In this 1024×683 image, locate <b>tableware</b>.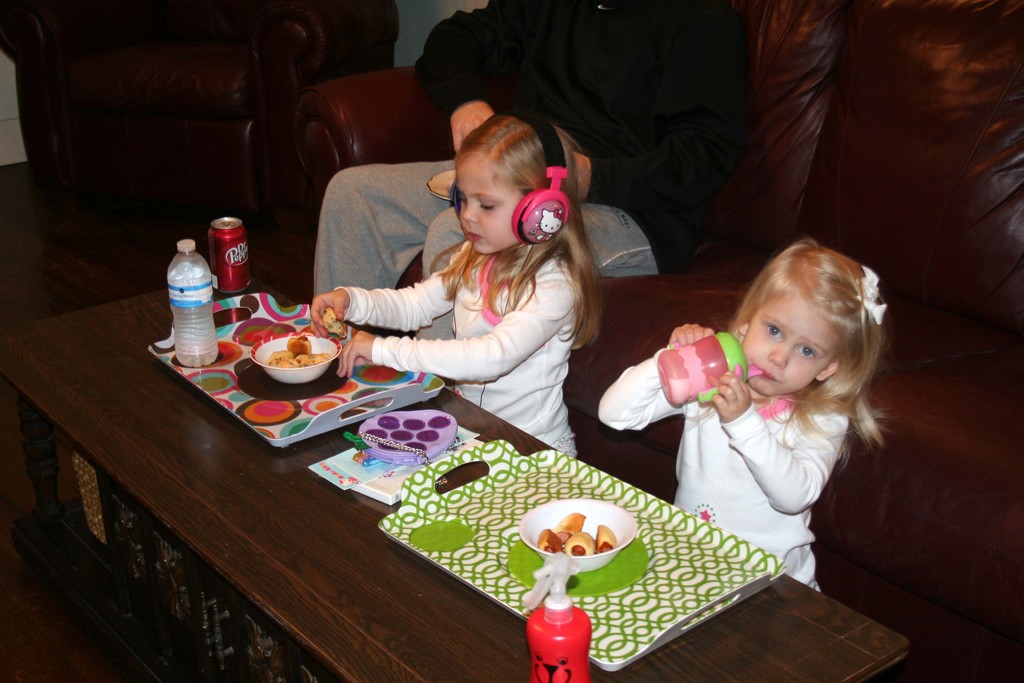
Bounding box: x1=211, y1=211, x2=249, y2=287.
